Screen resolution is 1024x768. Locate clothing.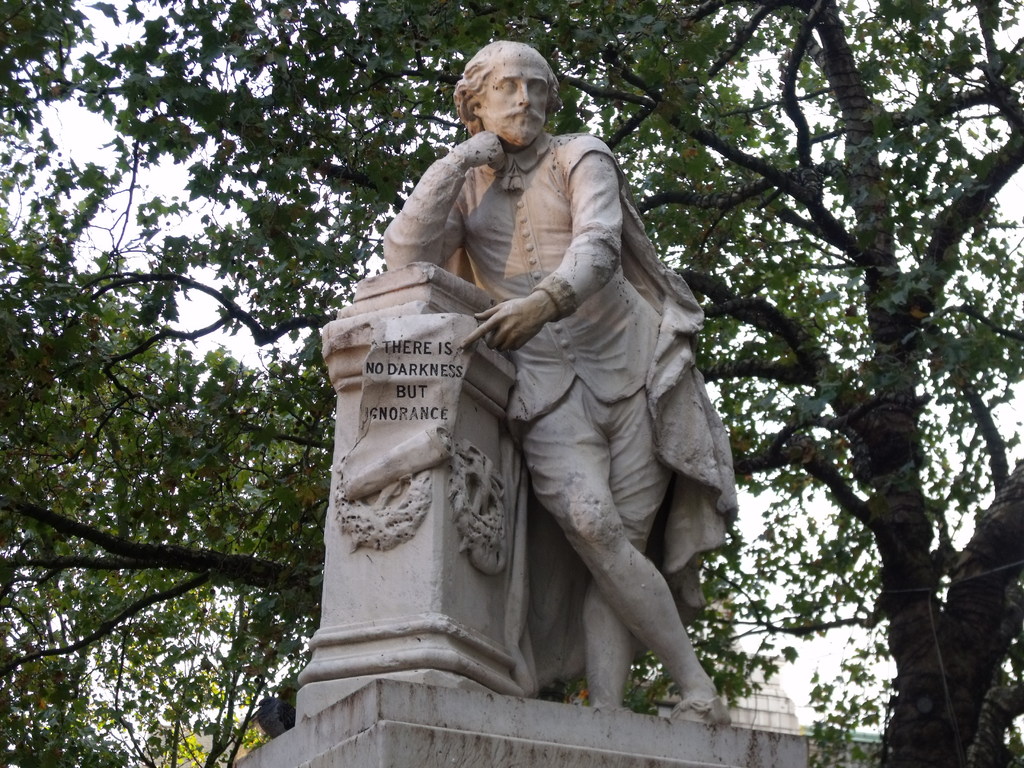
BBox(388, 86, 719, 728).
